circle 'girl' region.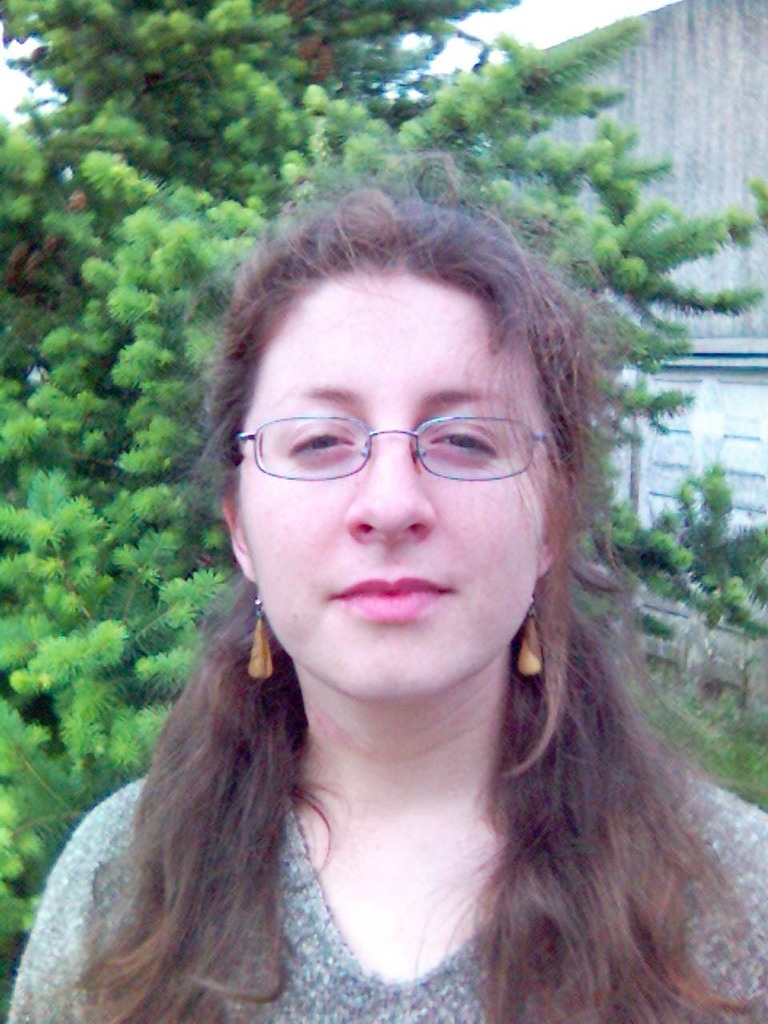
Region: region(0, 142, 767, 1023).
